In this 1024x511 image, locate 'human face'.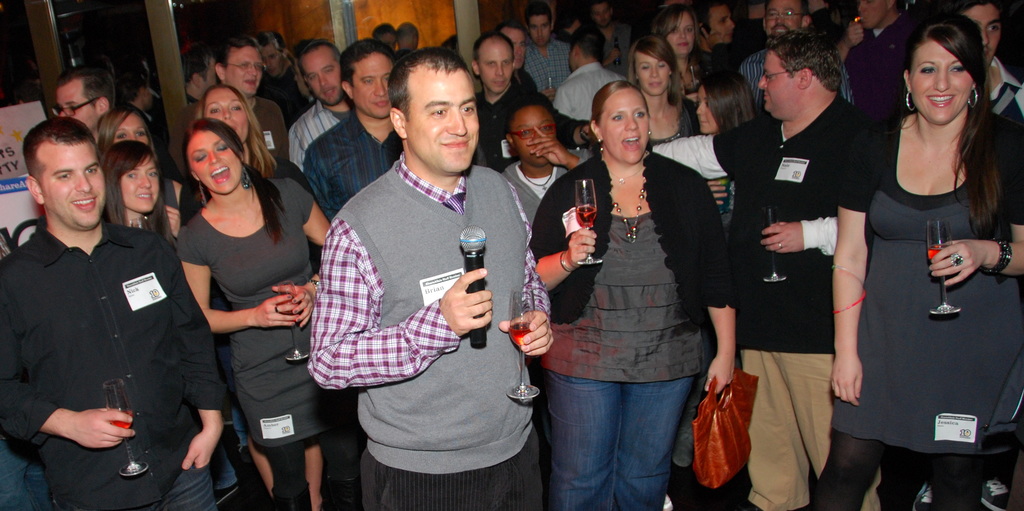
Bounding box: l=309, t=45, r=346, b=104.
